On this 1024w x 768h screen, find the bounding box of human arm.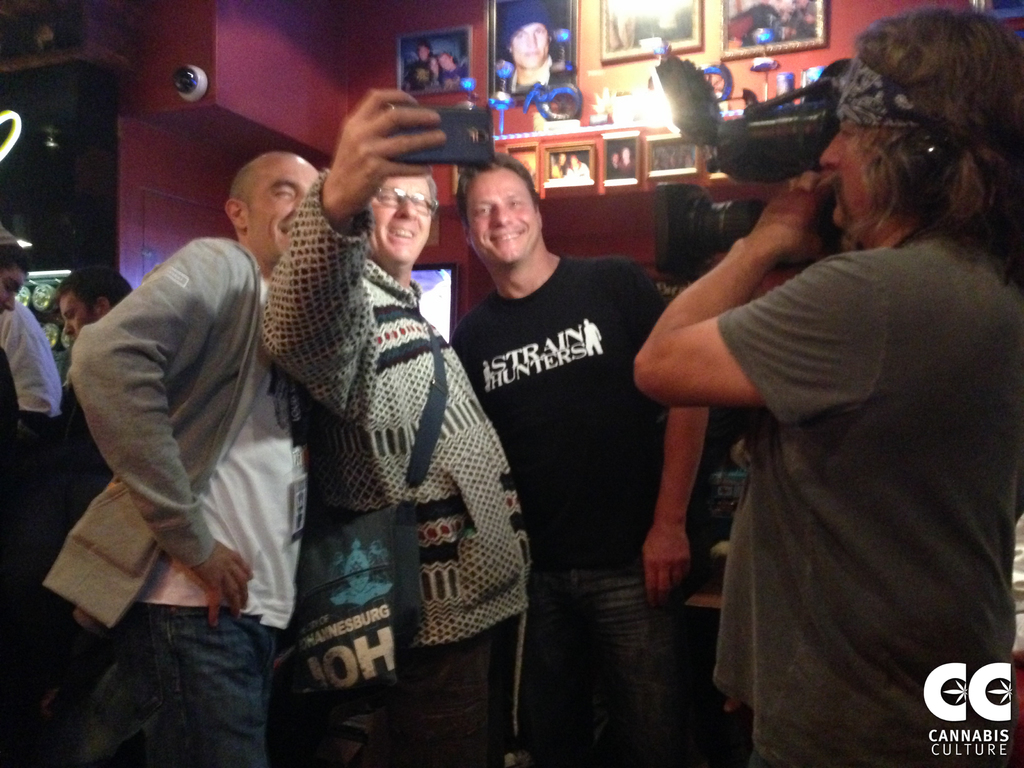
Bounding box: x1=670 y1=173 x2=857 y2=366.
